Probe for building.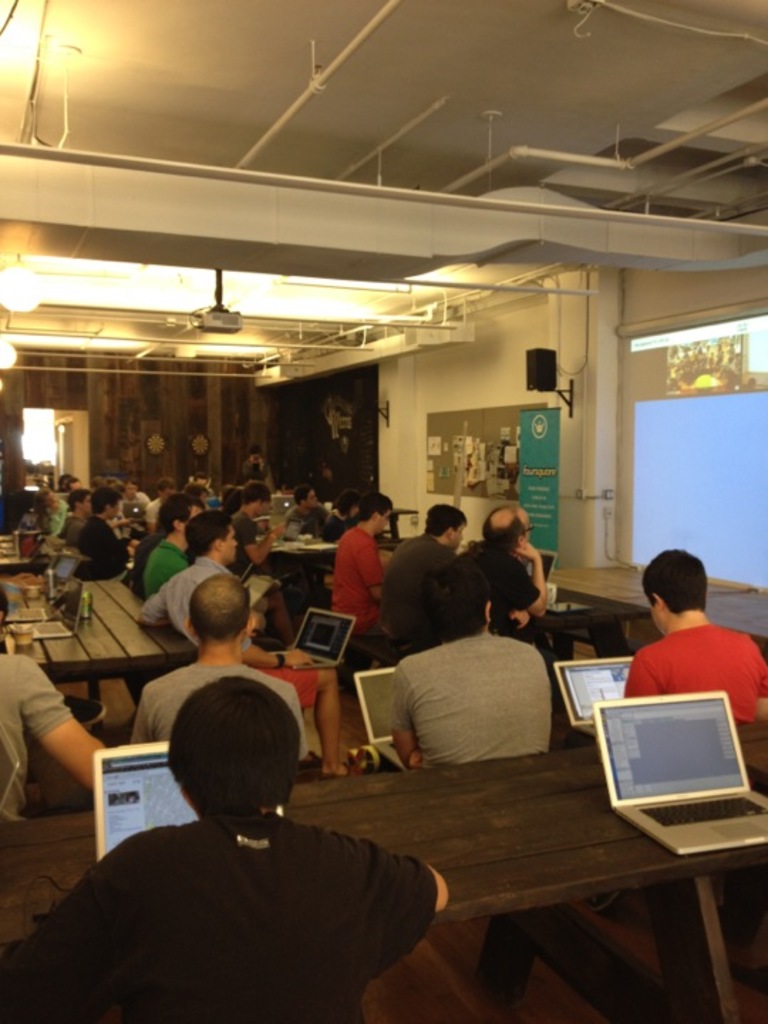
Probe result: rect(0, 0, 767, 1023).
